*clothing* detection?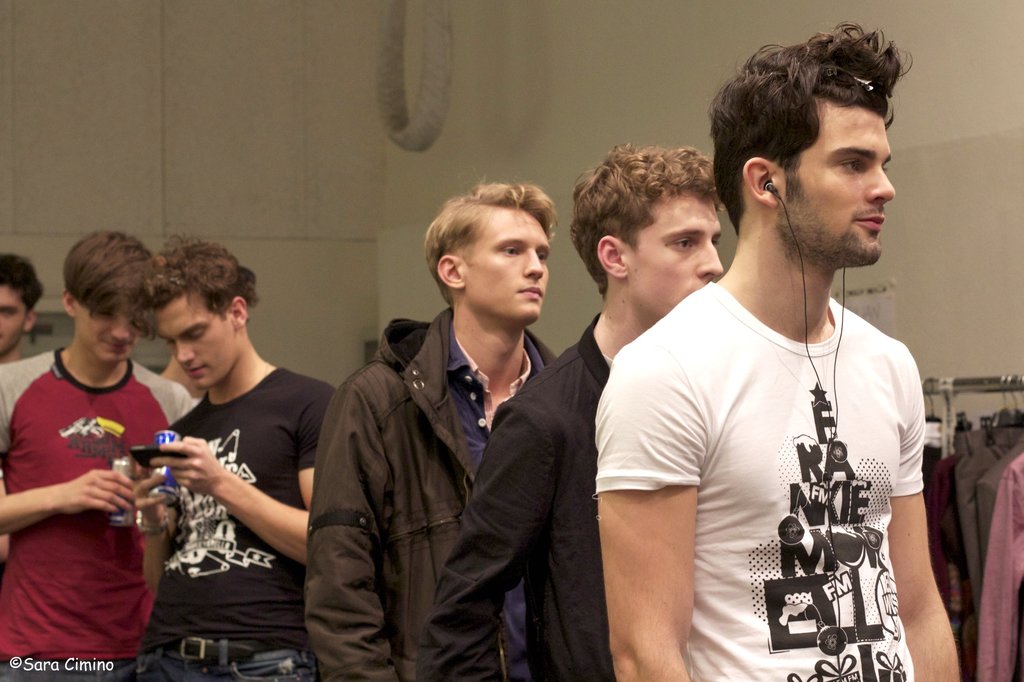
[0,346,197,681]
